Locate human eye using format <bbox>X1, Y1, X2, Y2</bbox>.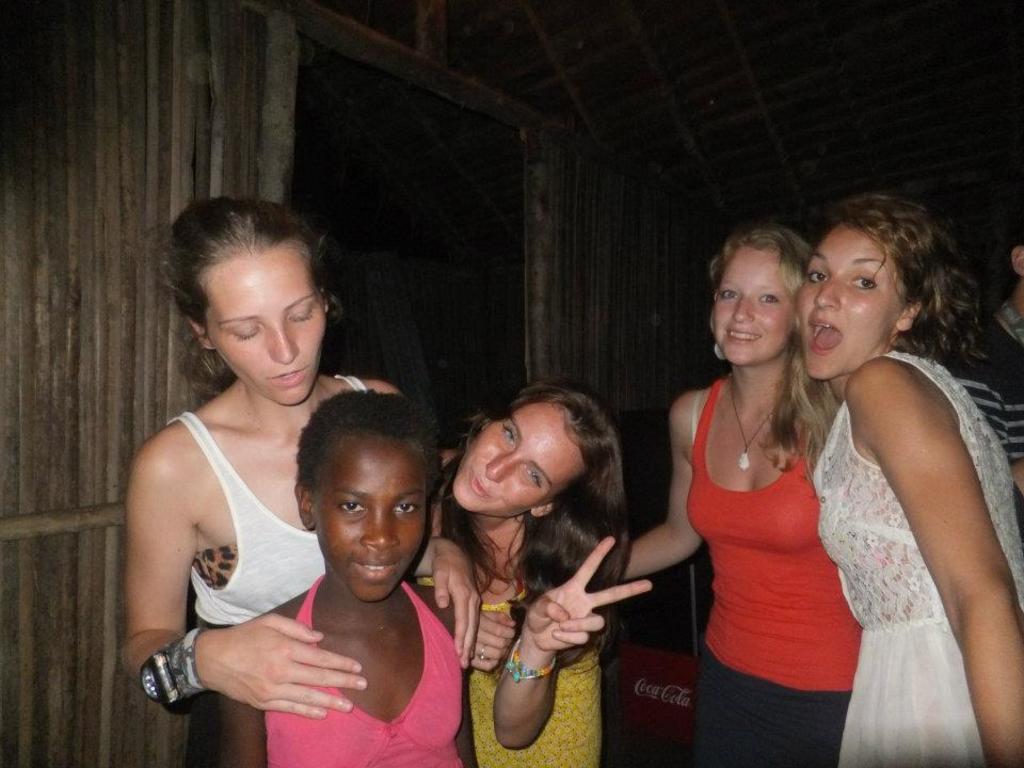
<bbox>844, 274, 879, 291</bbox>.
